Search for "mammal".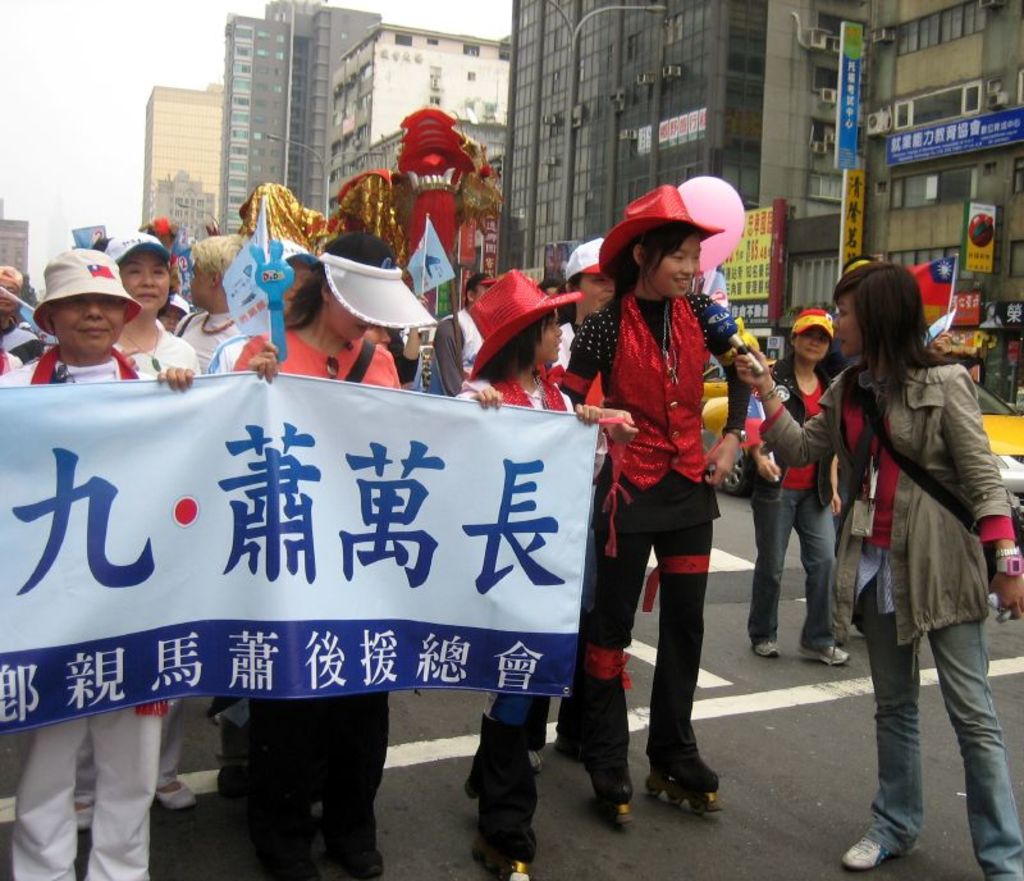
Found at (552,181,755,795).
